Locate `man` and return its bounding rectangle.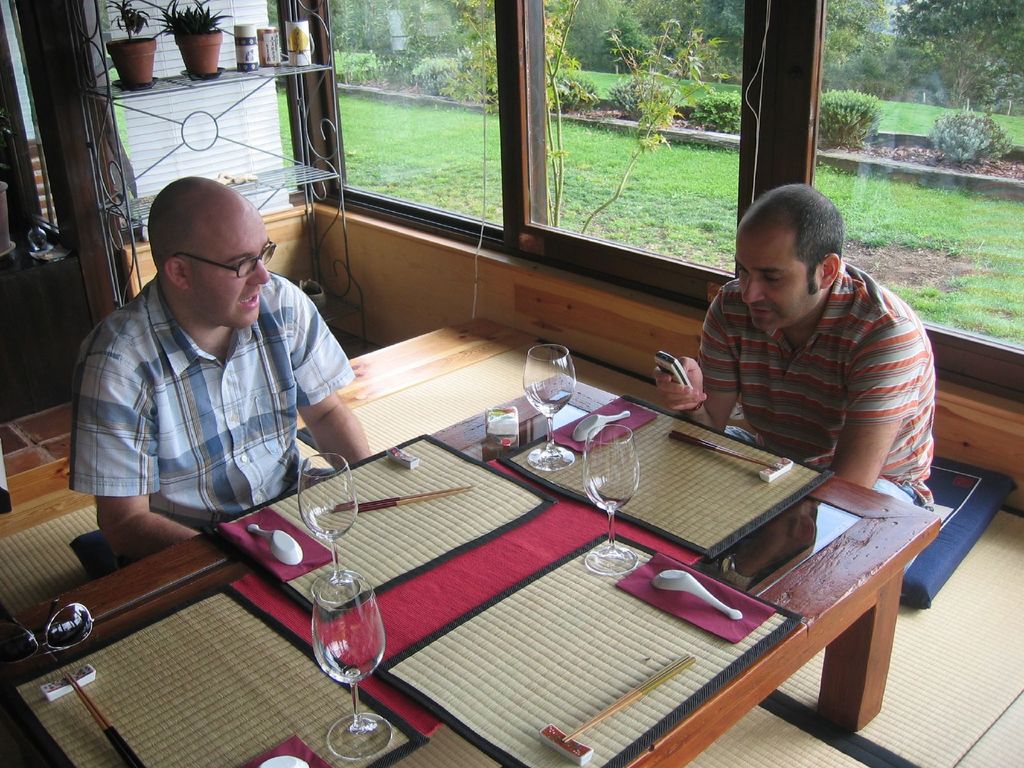
left=70, top=172, right=367, bottom=572.
